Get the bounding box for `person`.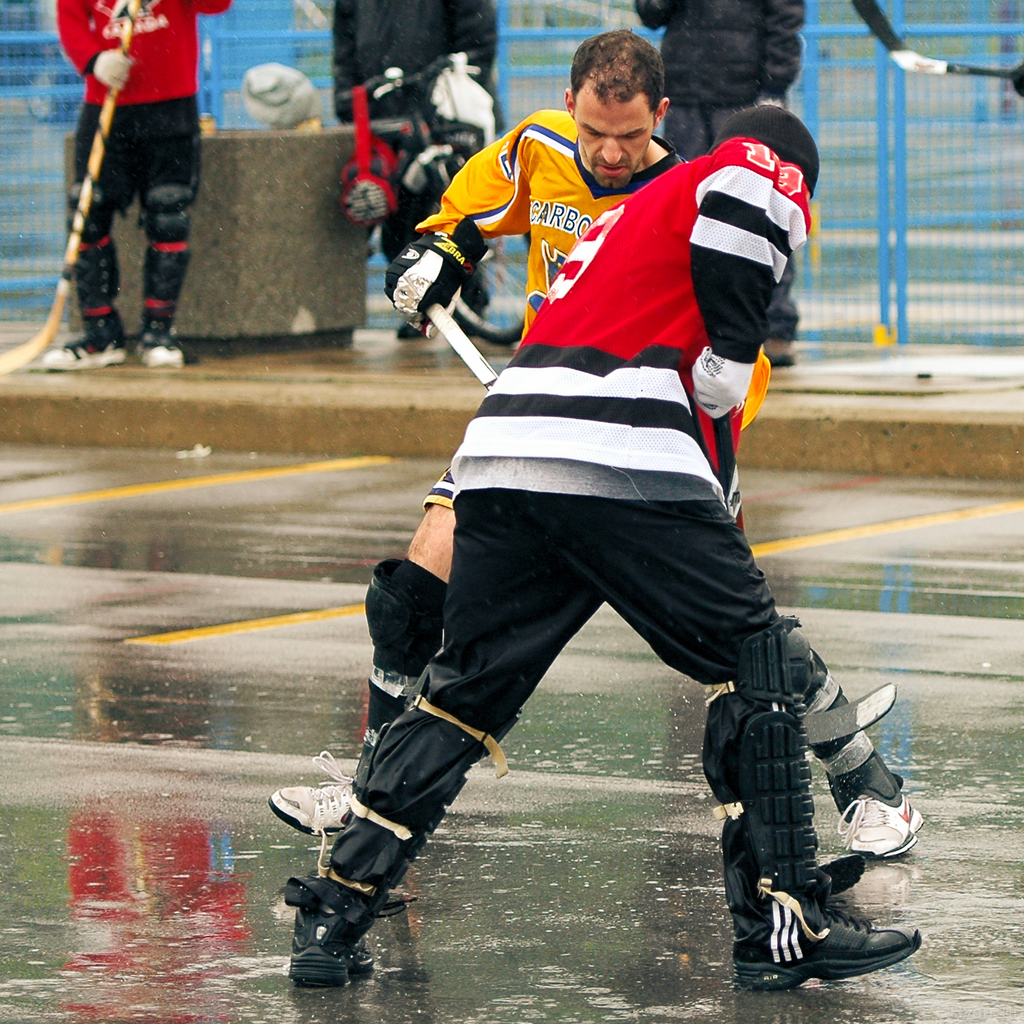
[x1=326, y1=0, x2=499, y2=334].
